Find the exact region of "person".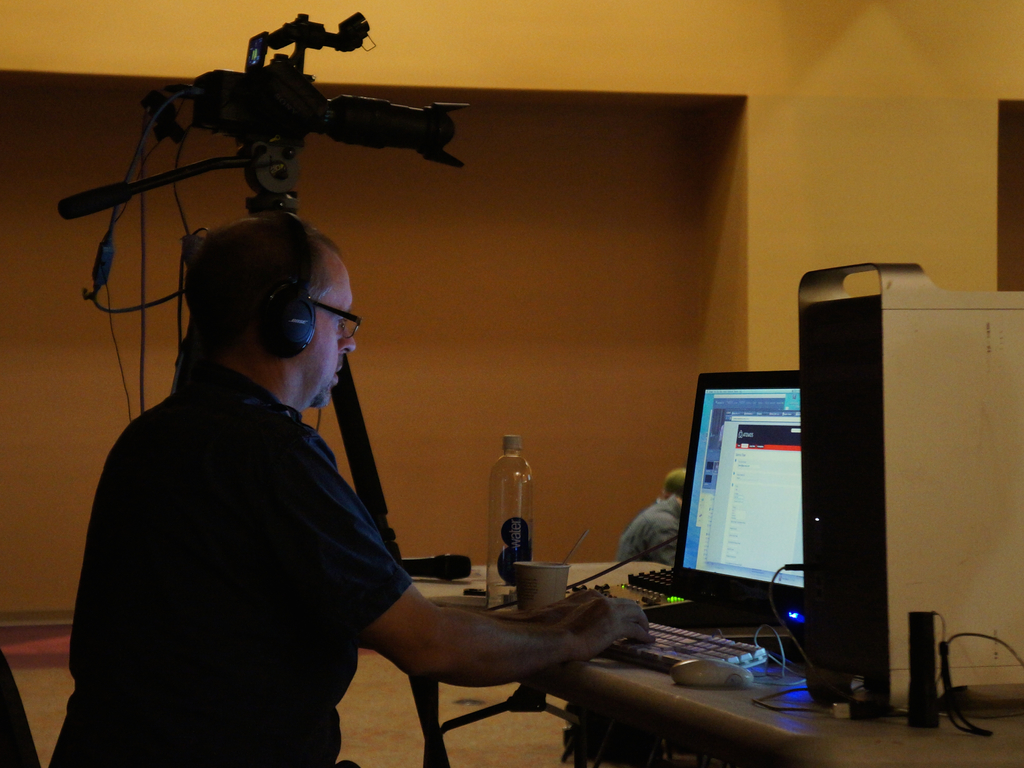
Exact region: l=49, t=208, r=646, b=767.
